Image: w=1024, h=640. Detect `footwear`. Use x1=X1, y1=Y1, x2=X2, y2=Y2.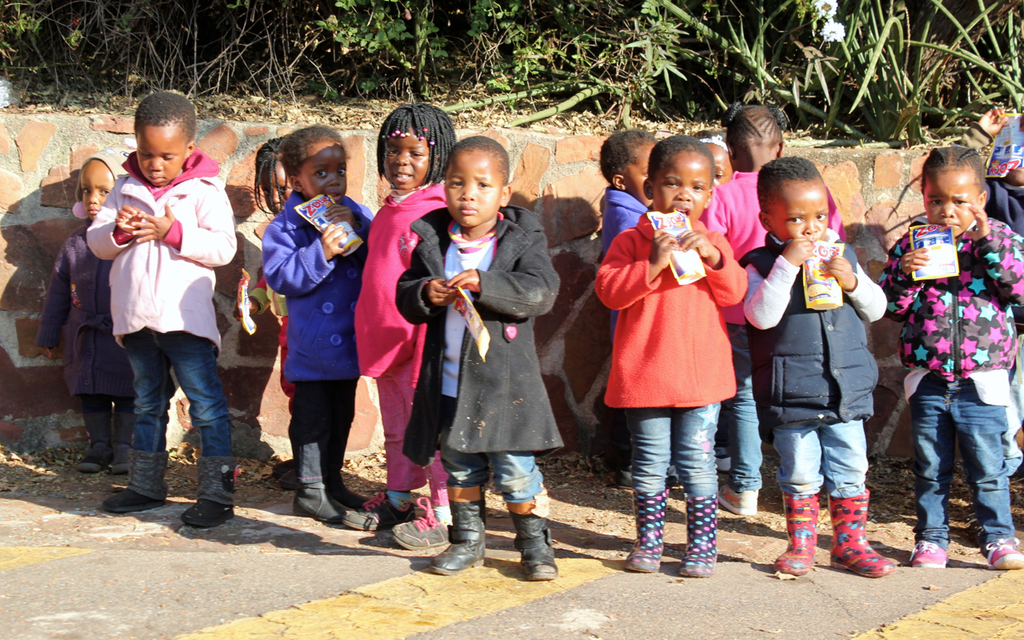
x1=333, y1=480, x2=367, y2=507.
